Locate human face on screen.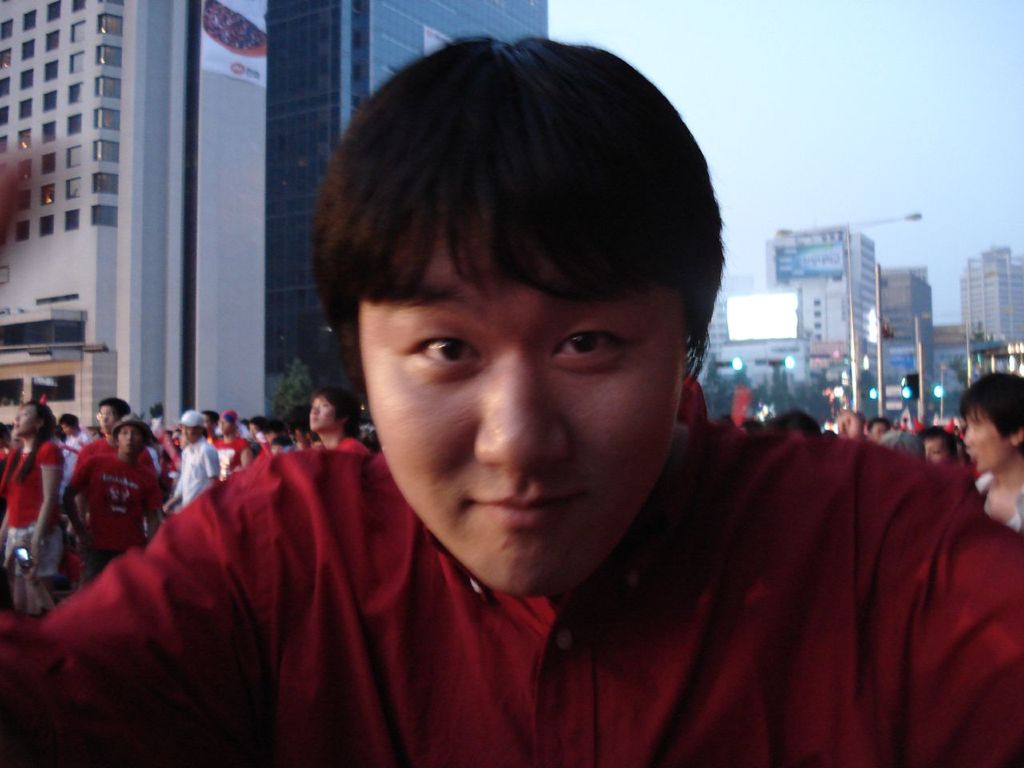
On screen at select_region(182, 422, 198, 444).
